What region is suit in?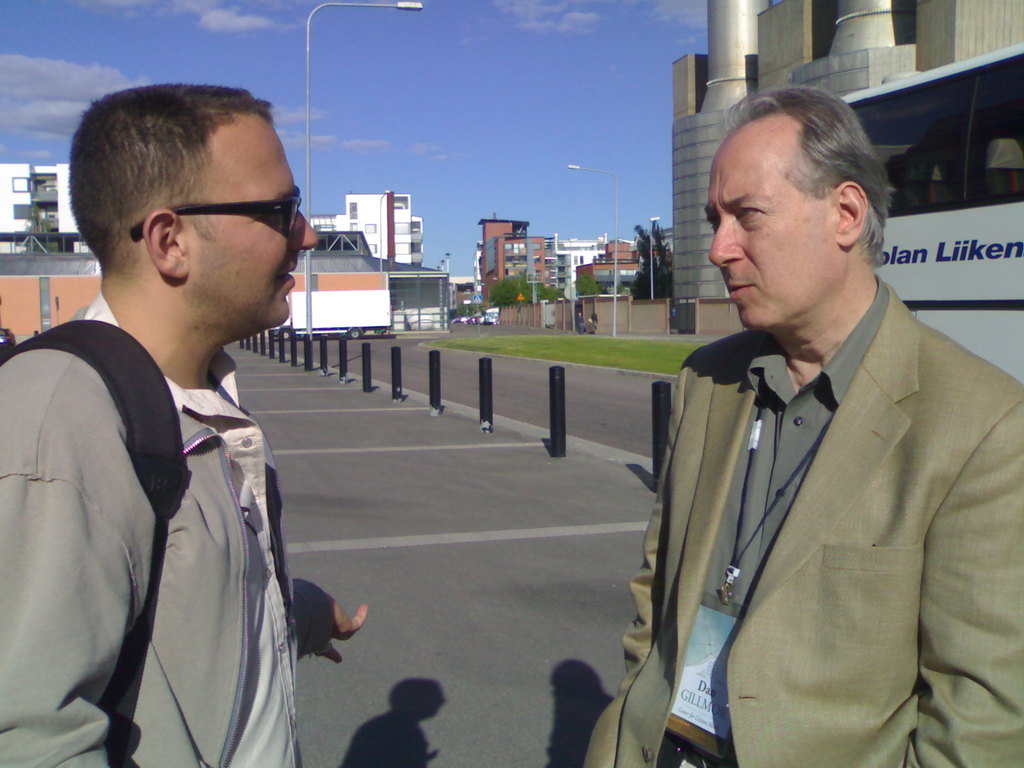
x1=577, y1=280, x2=1023, y2=767.
